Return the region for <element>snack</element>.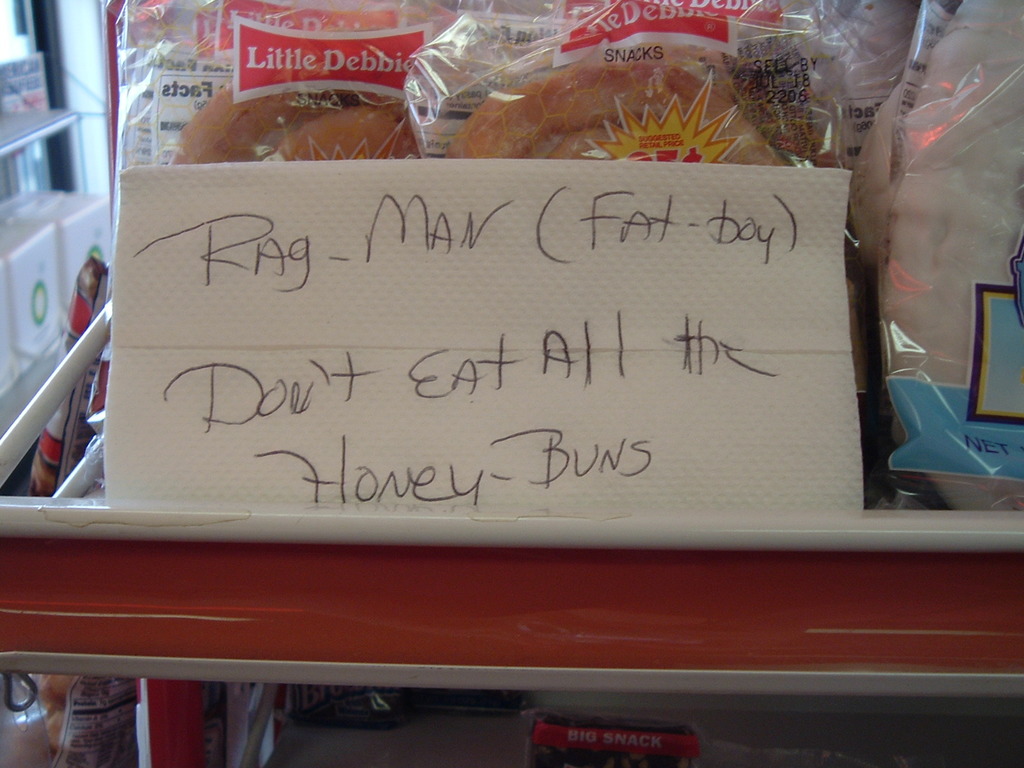
448, 47, 844, 166.
